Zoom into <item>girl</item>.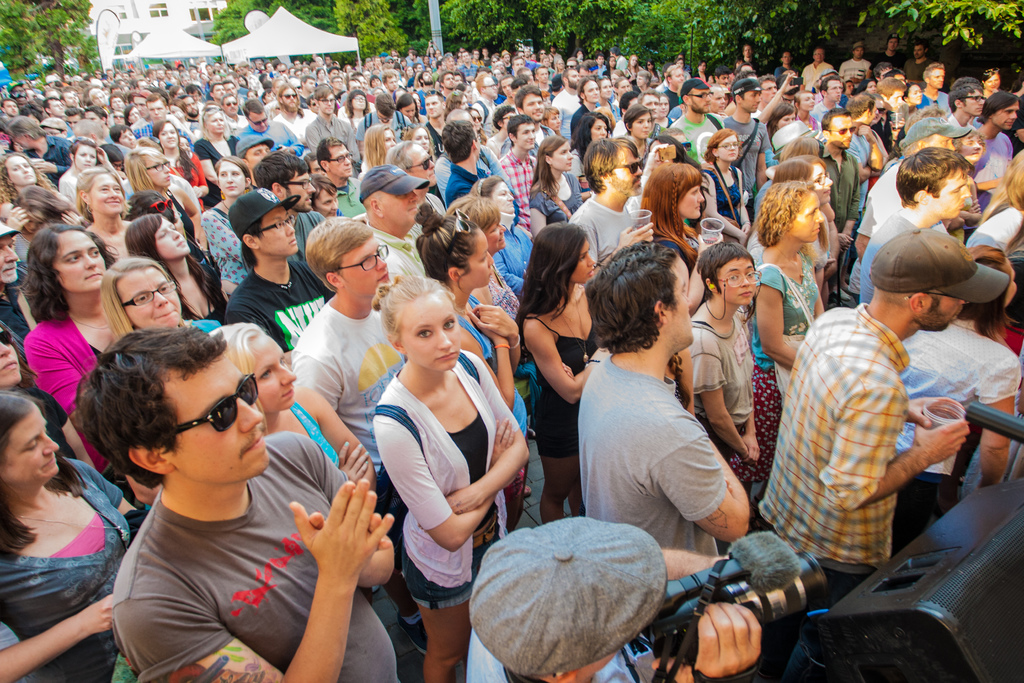
Zoom target: region(646, 60, 657, 86).
